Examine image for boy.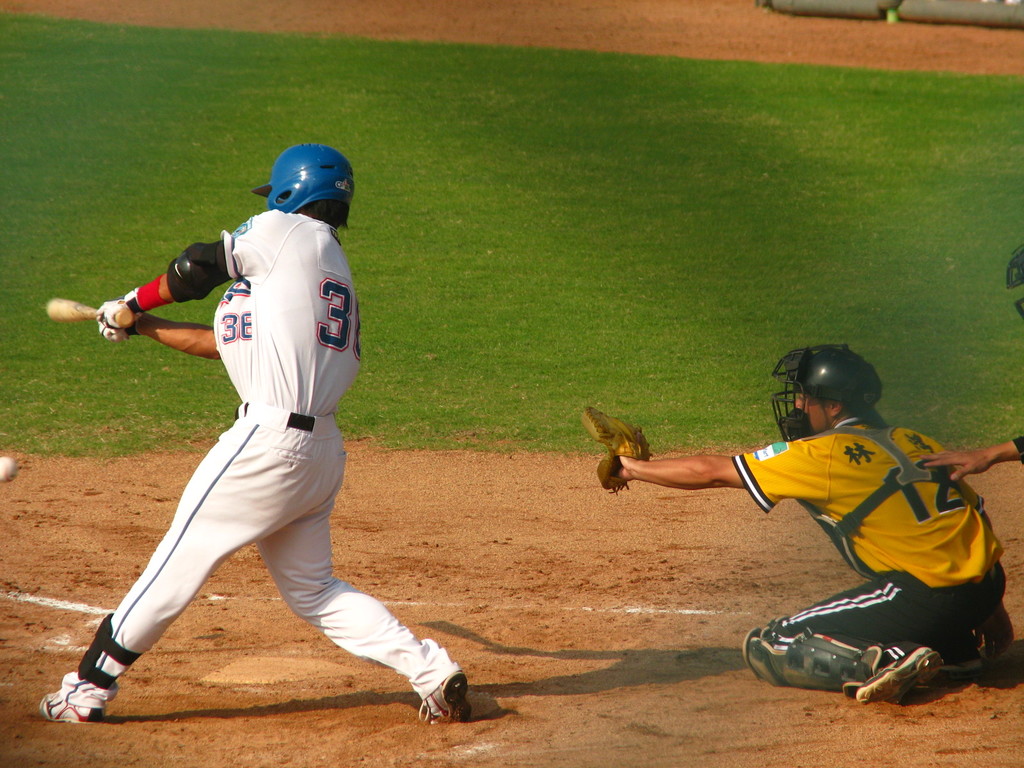
Examination result: 590 355 1023 689.
